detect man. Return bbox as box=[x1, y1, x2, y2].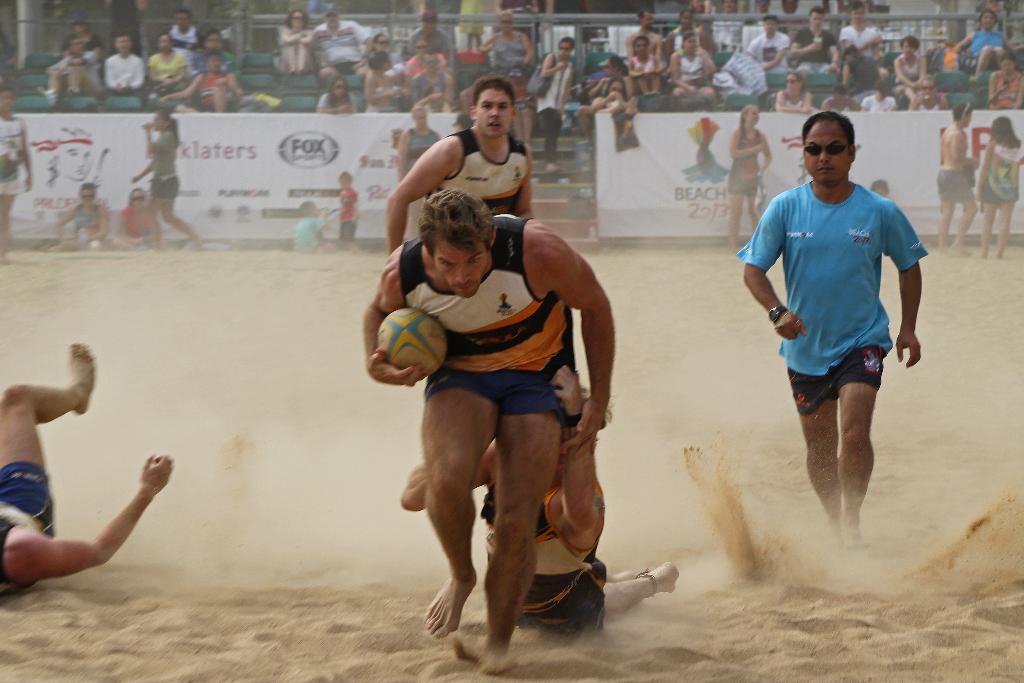
box=[0, 340, 177, 598].
